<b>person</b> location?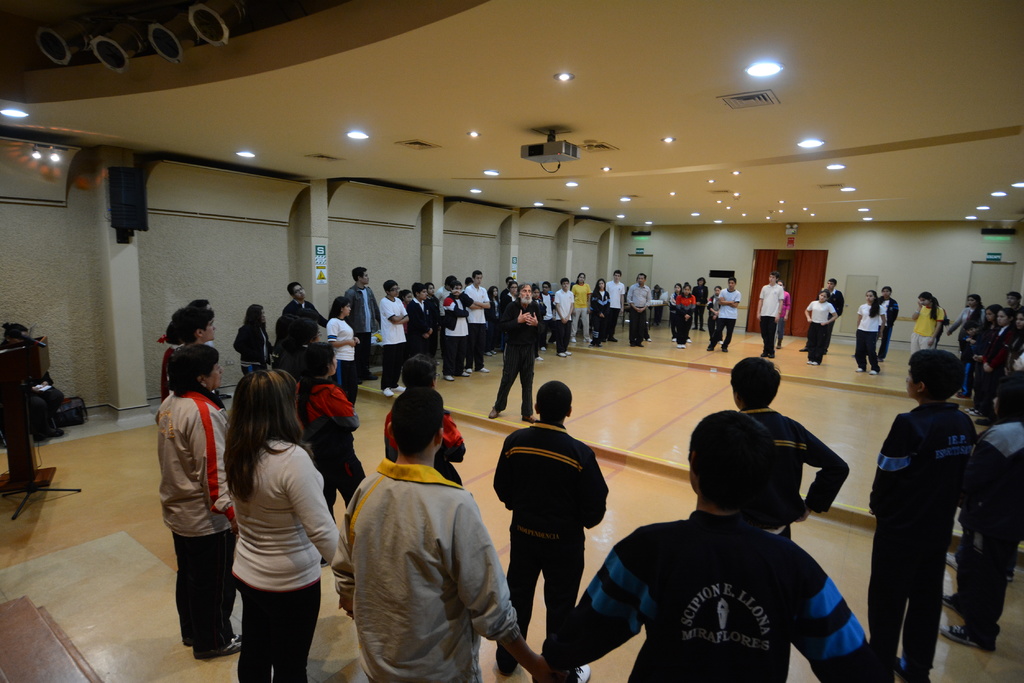
BBox(936, 367, 1023, 654)
